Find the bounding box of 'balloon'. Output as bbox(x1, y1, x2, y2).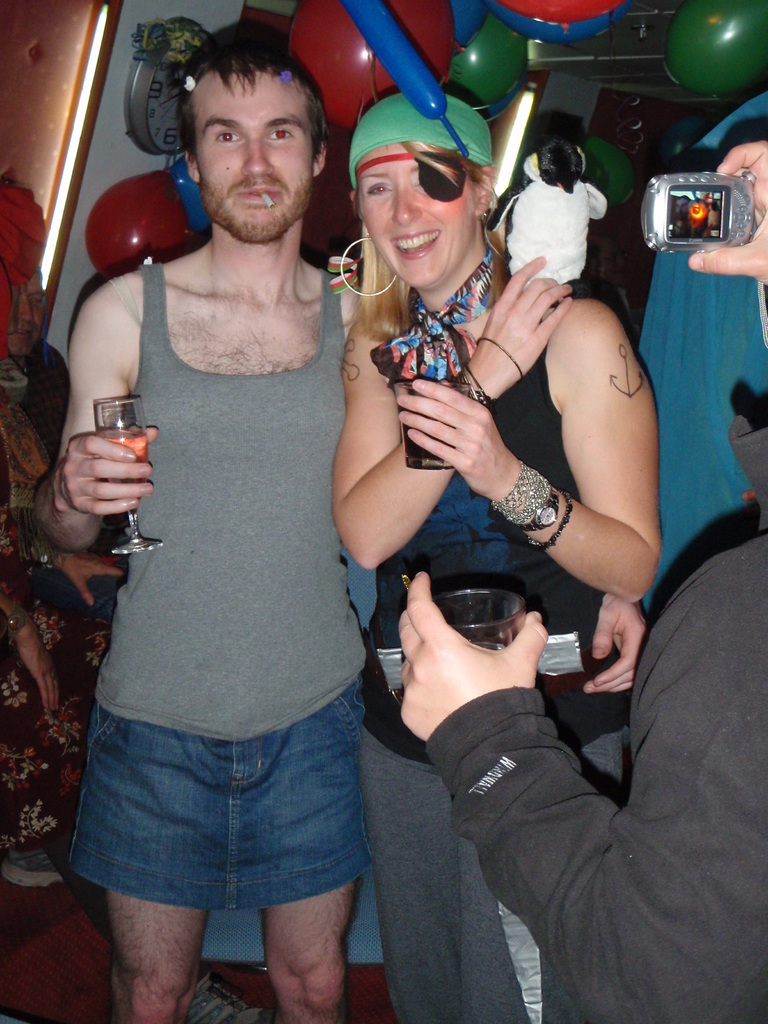
bbox(593, 138, 635, 204).
